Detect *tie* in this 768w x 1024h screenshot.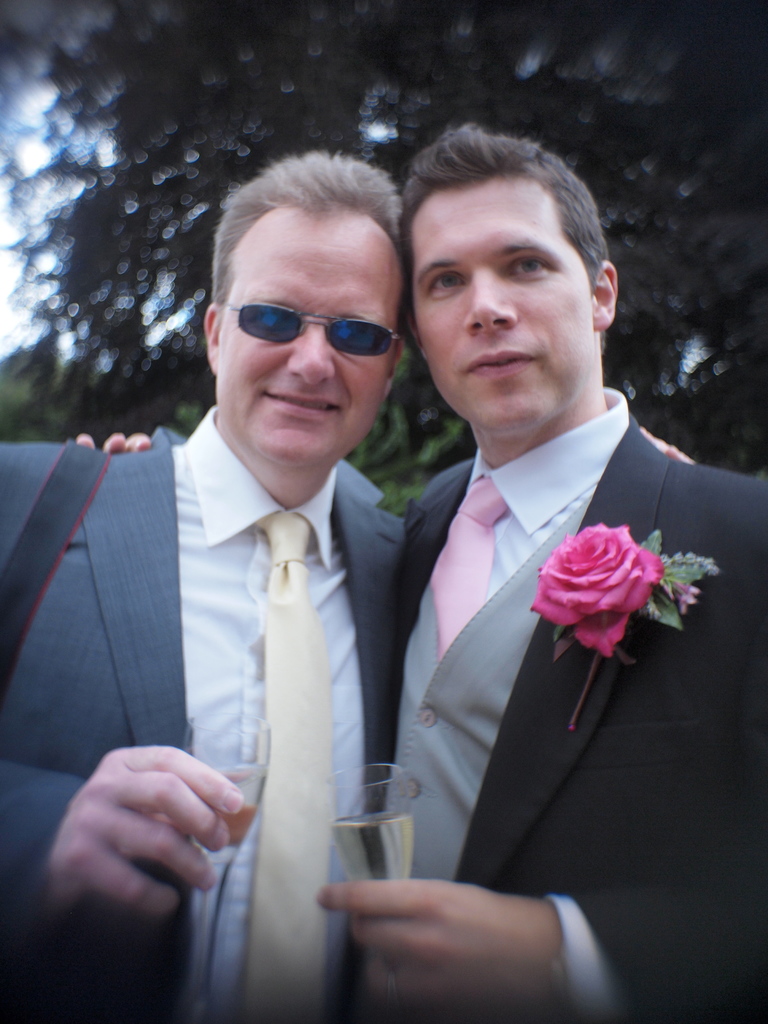
Detection: {"x1": 426, "y1": 473, "x2": 513, "y2": 665}.
